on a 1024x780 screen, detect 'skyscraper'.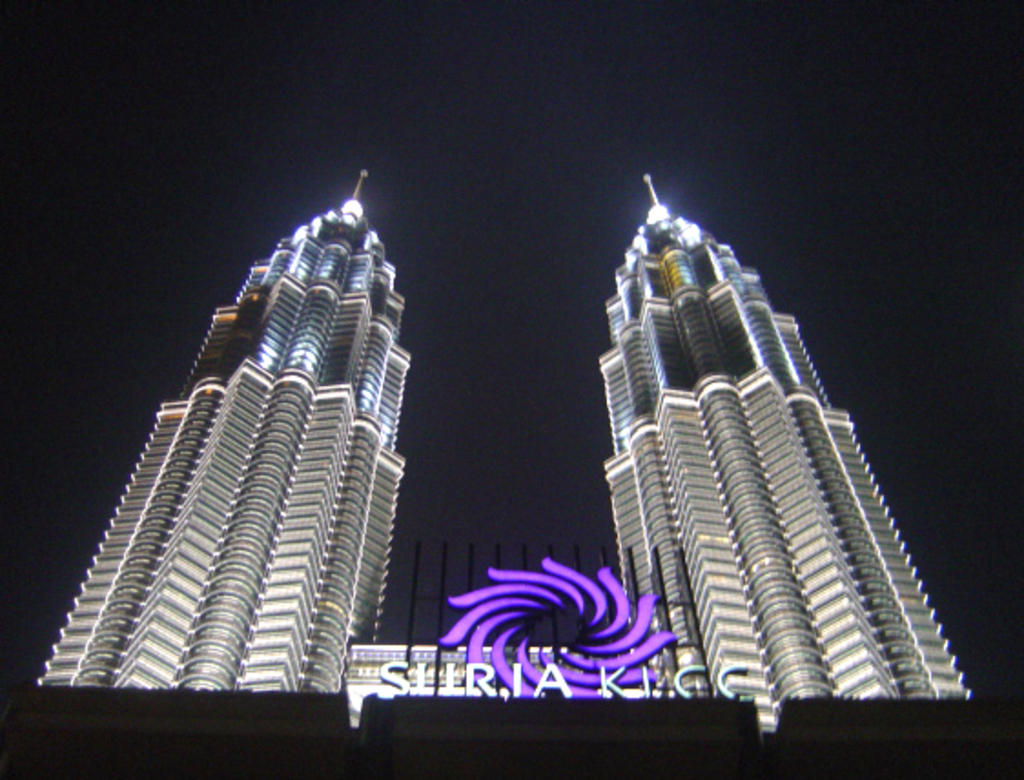
x1=36, y1=168, x2=423, y2=705.
